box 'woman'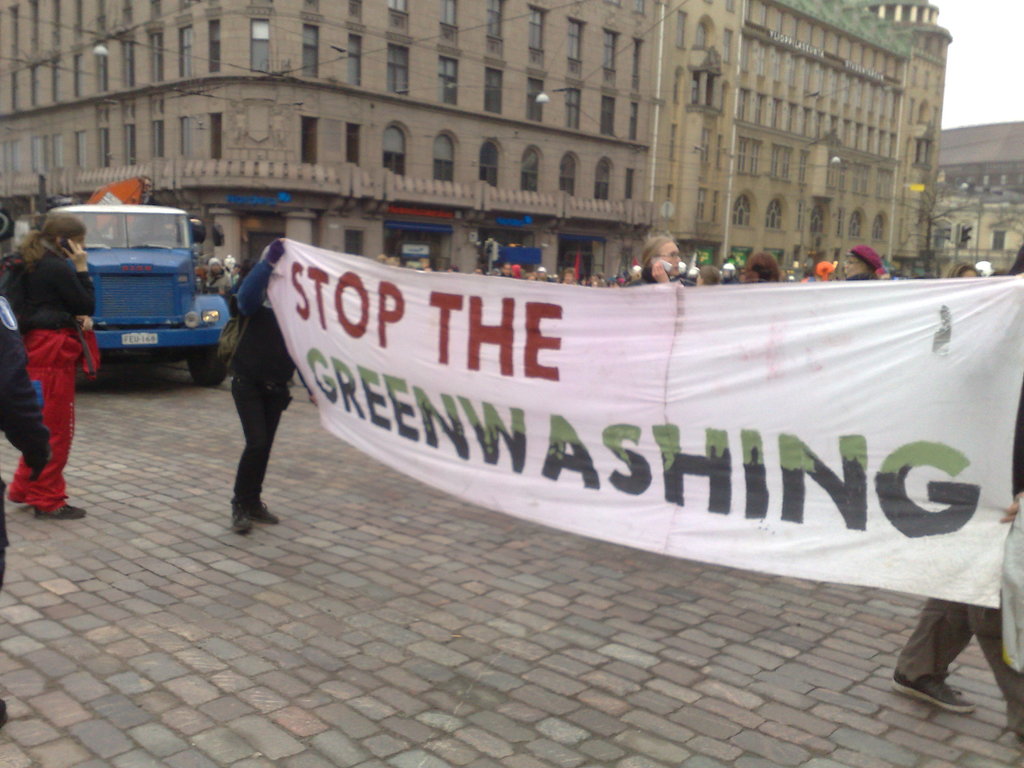
left=745, top=249, right=785, bottom=281
